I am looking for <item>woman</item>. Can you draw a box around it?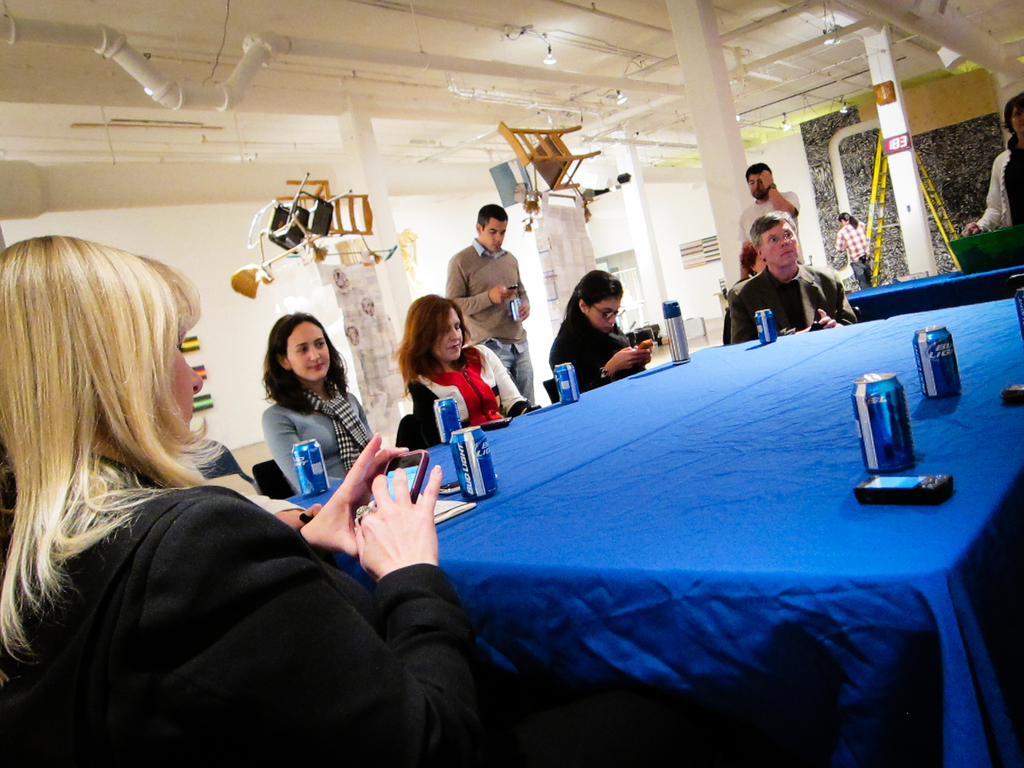
Sure, the bounding box is crop(546, 272, 657, 404).
